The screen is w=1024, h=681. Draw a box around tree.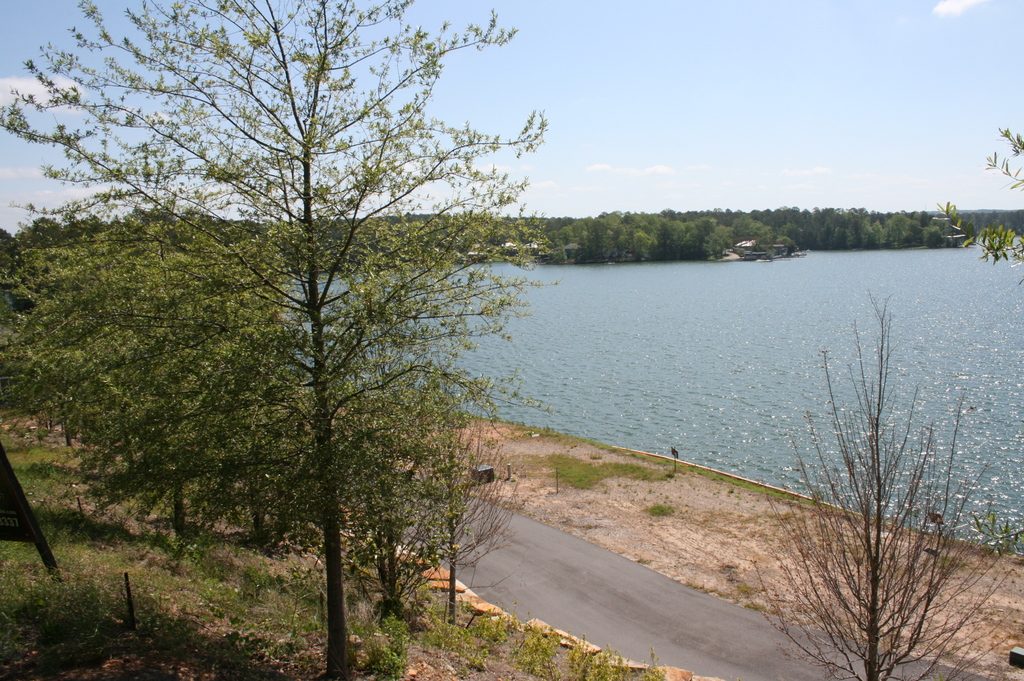
[x1=968, y1=206, x2=1023, y2=272].
